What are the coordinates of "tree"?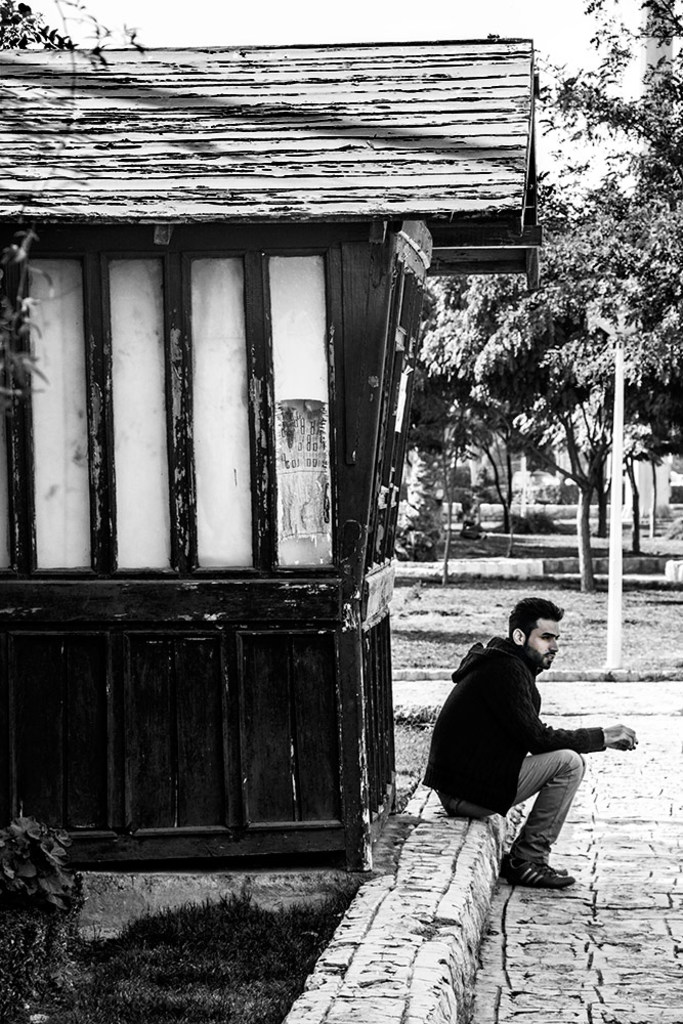
detection(465, 413, 521, 539).
